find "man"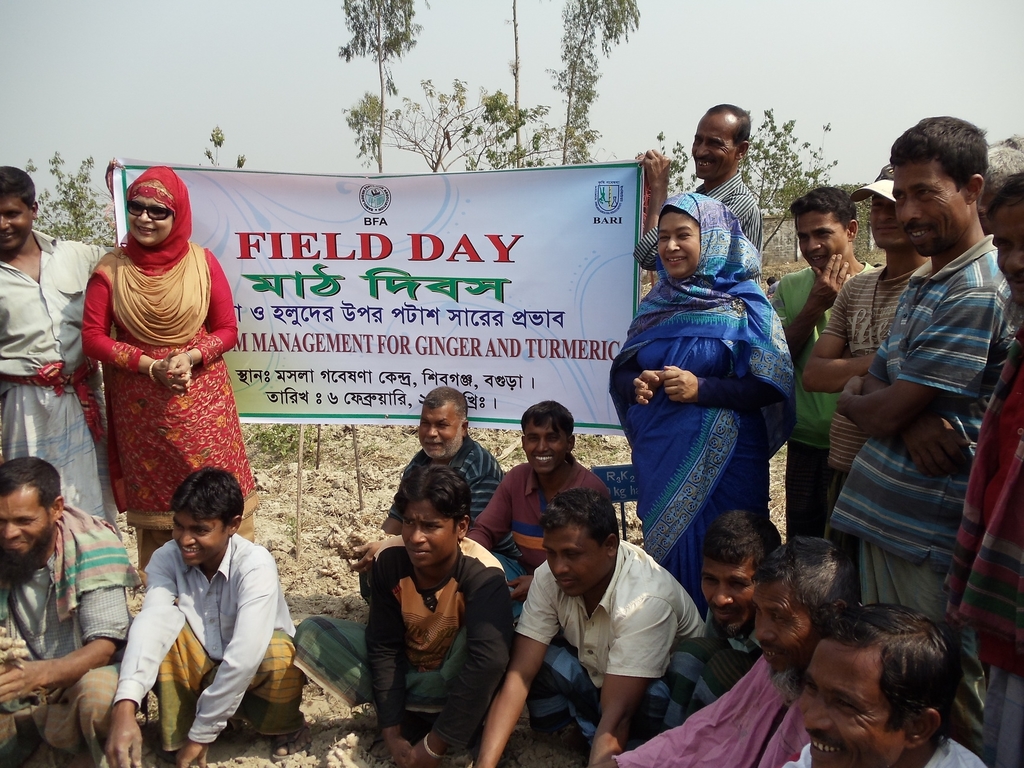
(945, 166, 1023, 767)
